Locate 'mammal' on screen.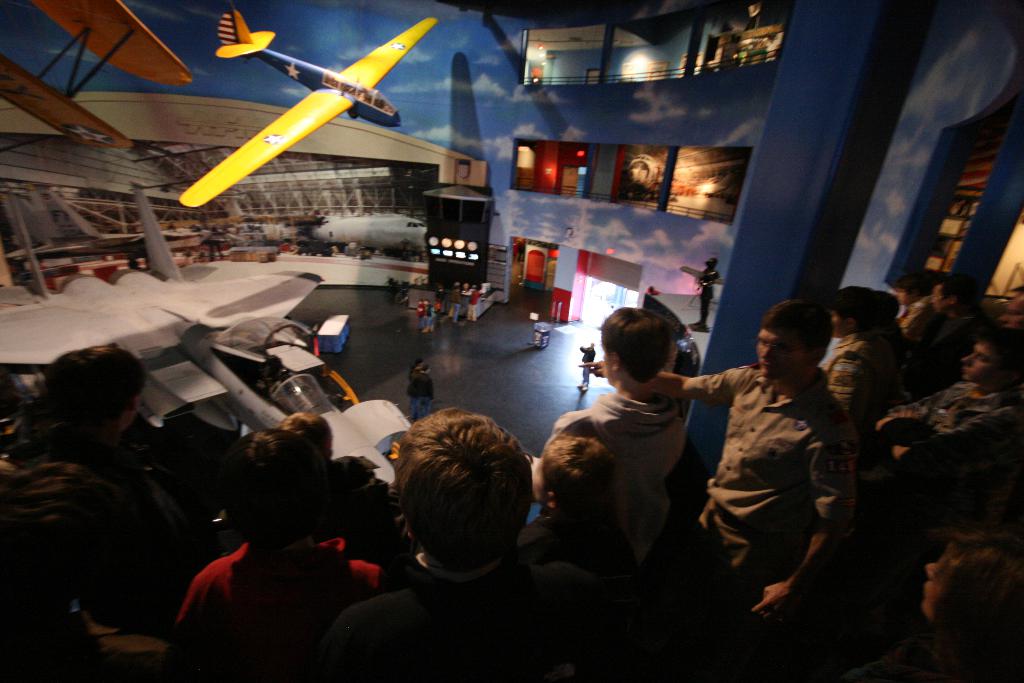
On screen at Rect(841, 283, 916, 445).
